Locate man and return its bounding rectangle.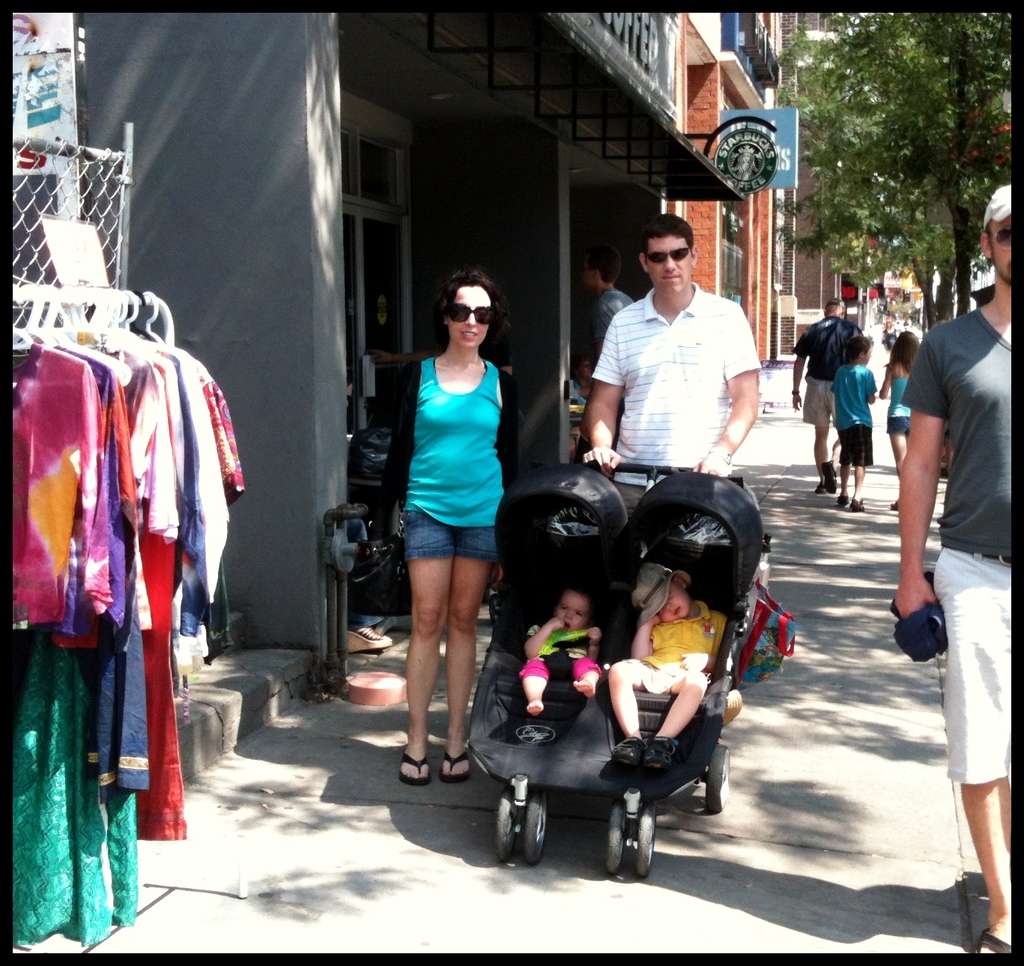
l=578, t=249, r=631, b=370.
